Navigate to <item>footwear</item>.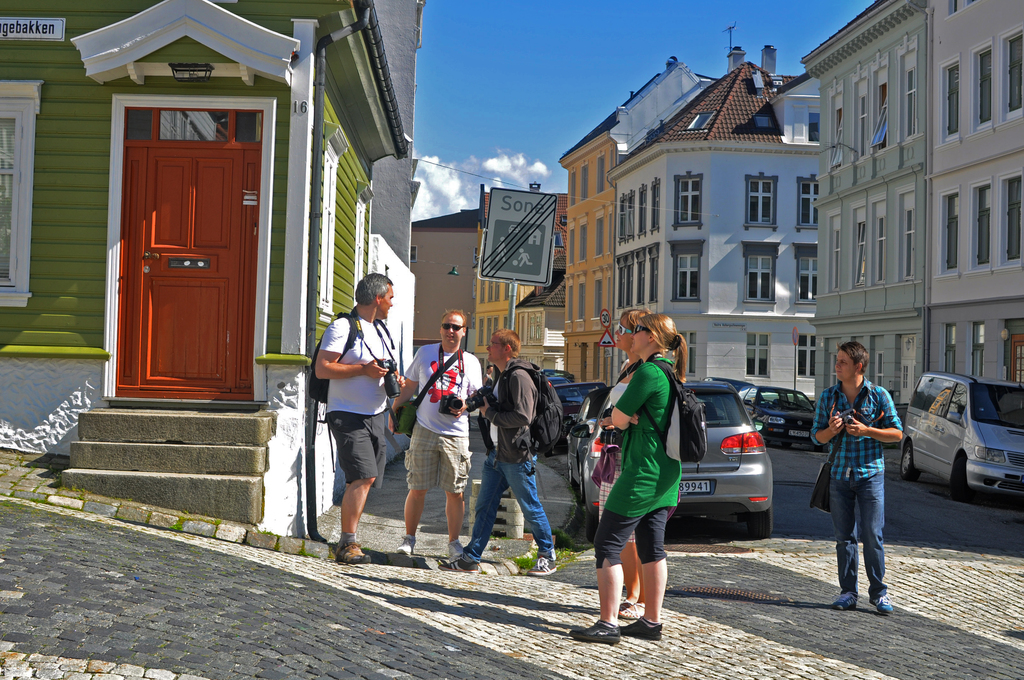
Navigation target: [834, 594, 860, 610].
